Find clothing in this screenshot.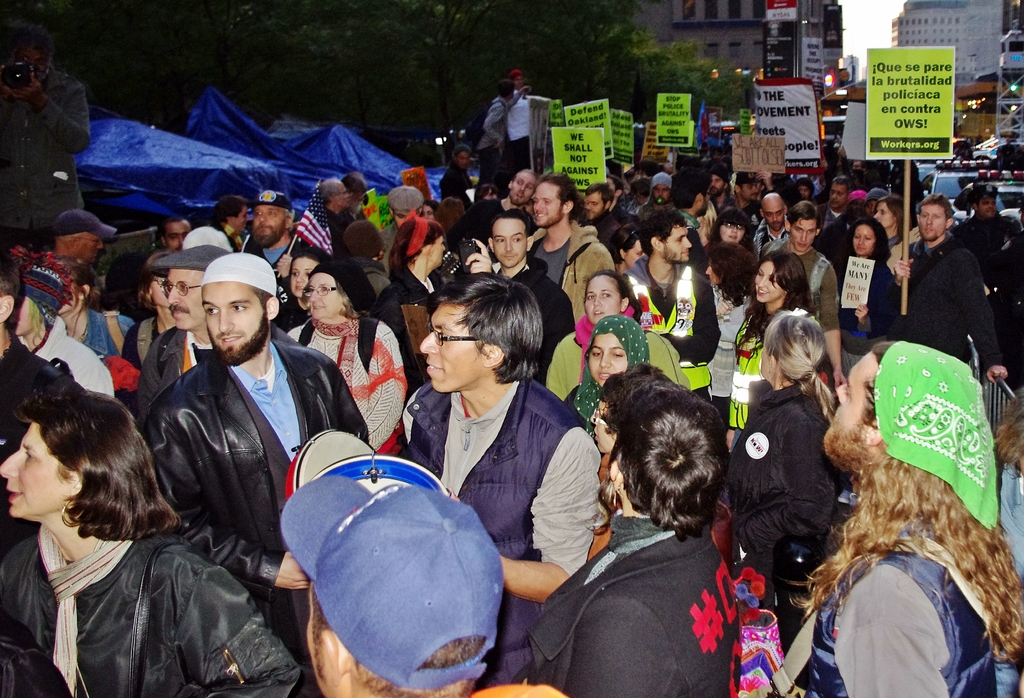
The bounding box for clothing is locate(403, 379, 595, 685).
